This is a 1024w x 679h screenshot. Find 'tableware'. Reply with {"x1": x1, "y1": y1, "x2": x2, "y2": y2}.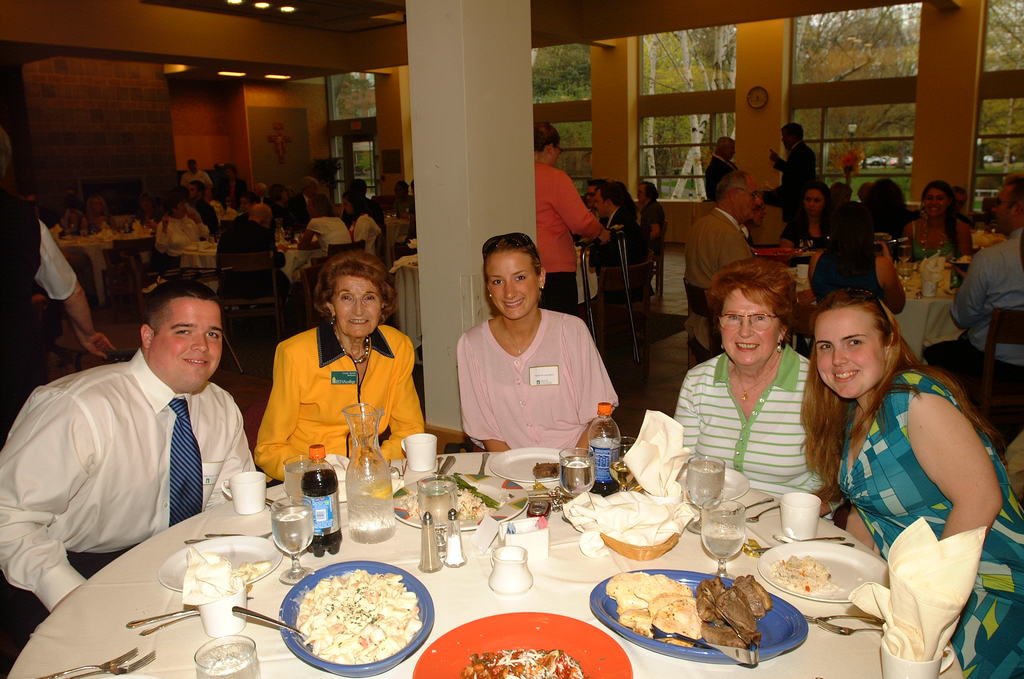
{"x1": 746, "y1": 502, "x2": 778, "y2": 525}.
